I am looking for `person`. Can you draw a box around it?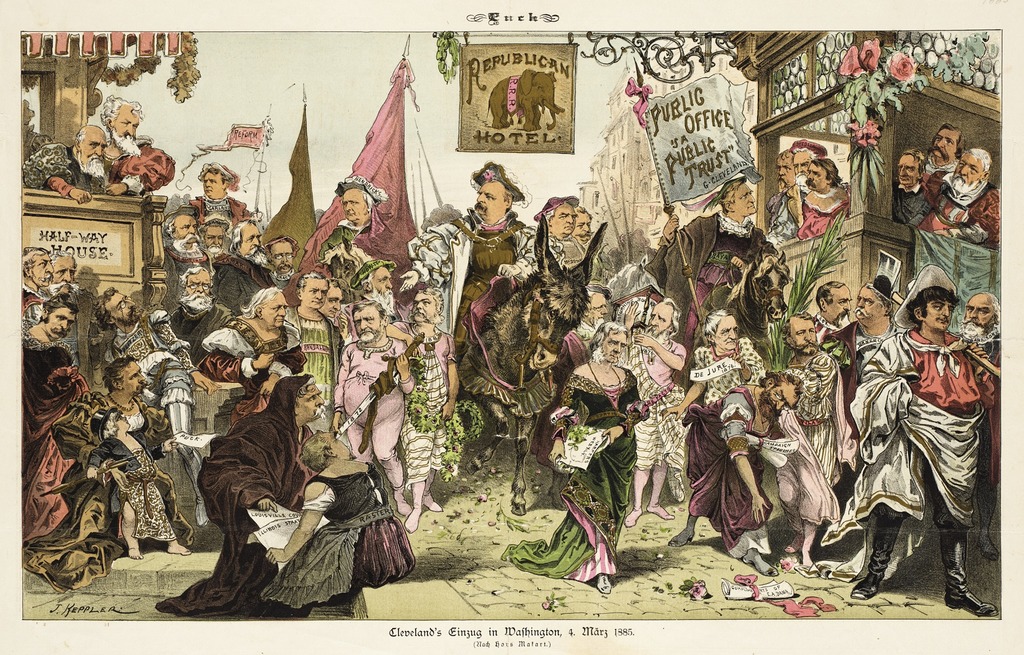
Sure, the bounding box is <region>892, 145, 932, 230</region>.
